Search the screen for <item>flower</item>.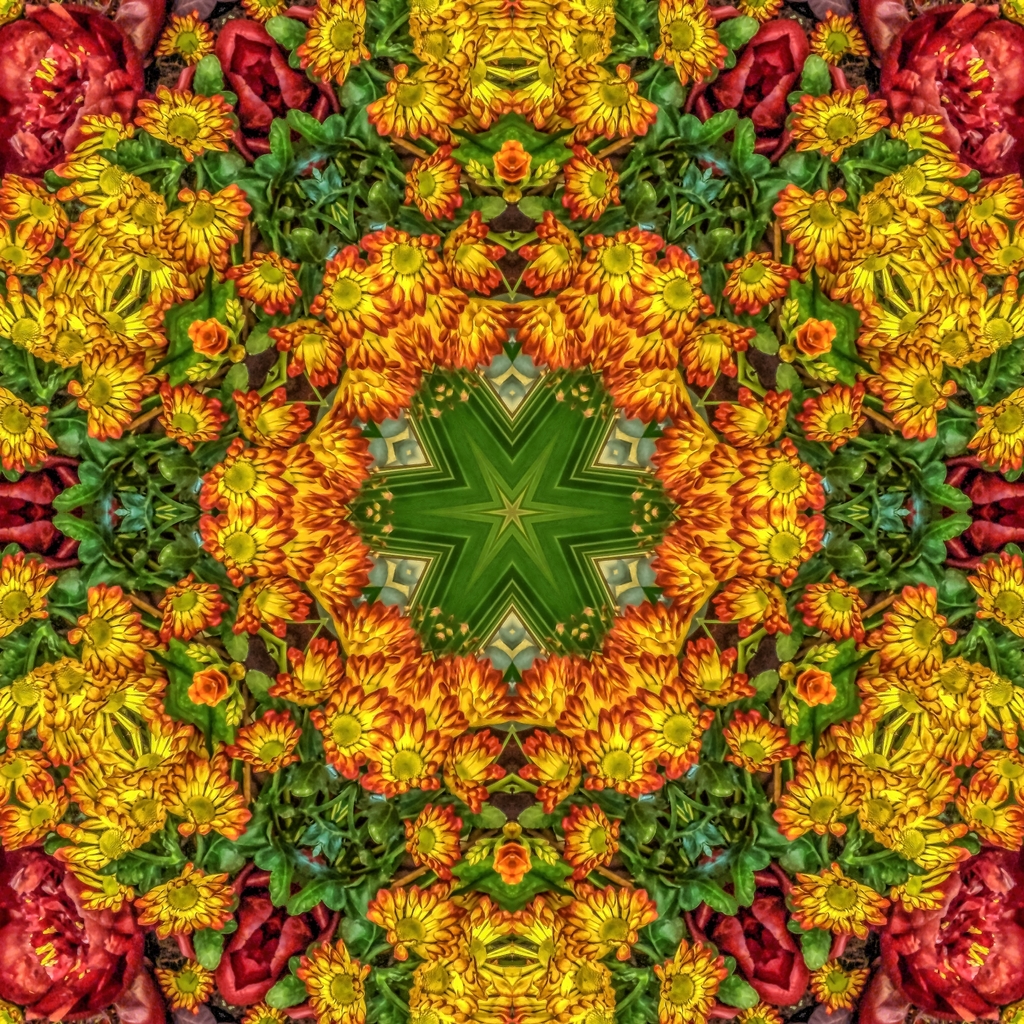
Found at [left=228, top=252, right=298, bottom=307].
